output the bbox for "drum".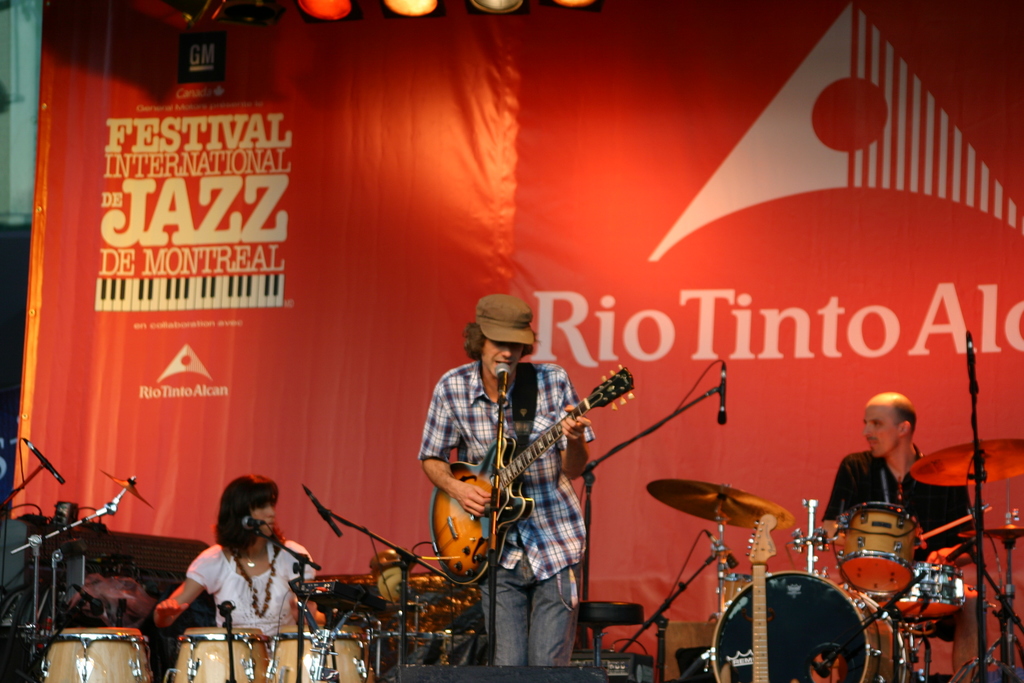
select_region(268, 625, 371, 682).
